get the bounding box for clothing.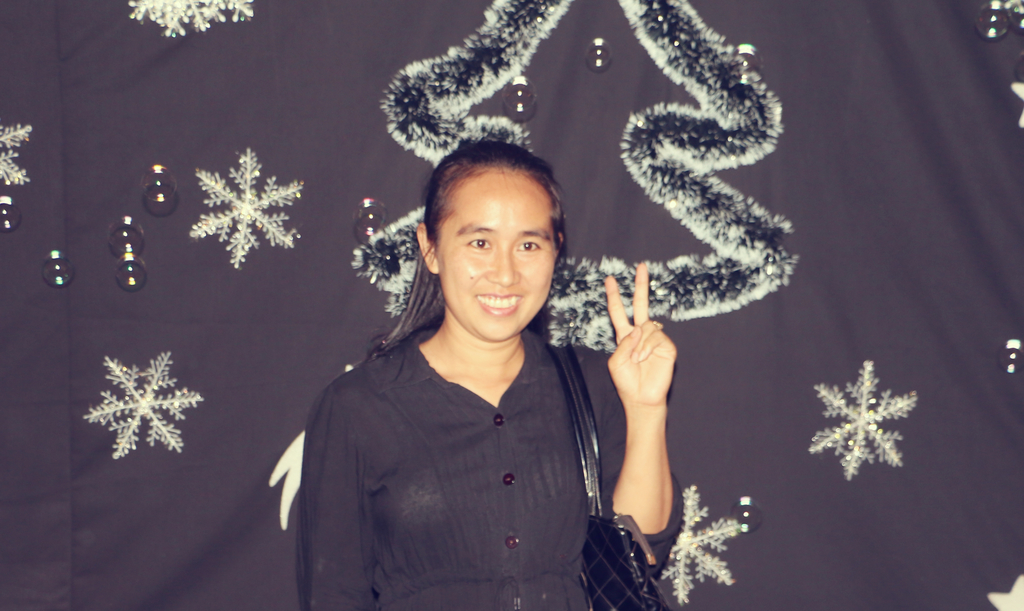
[x1=276, y1=274, x2=630, y2=599].
